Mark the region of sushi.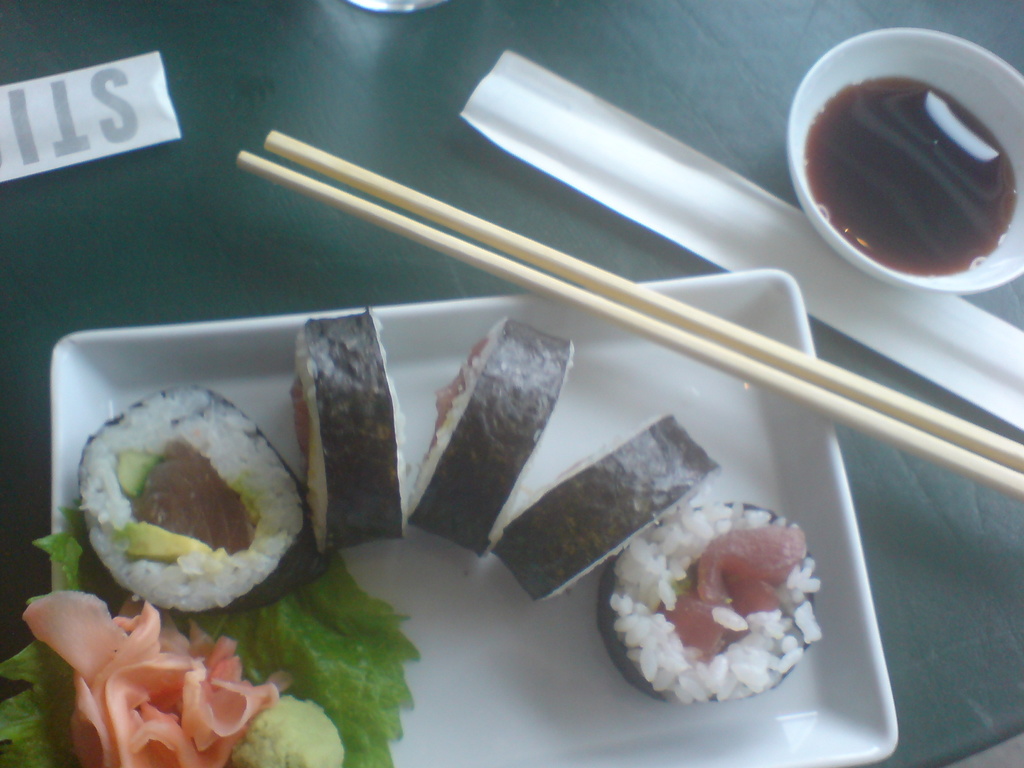
Region: {"x1": 607, "y1": 493, "x2": 824, "y2": 730}.
